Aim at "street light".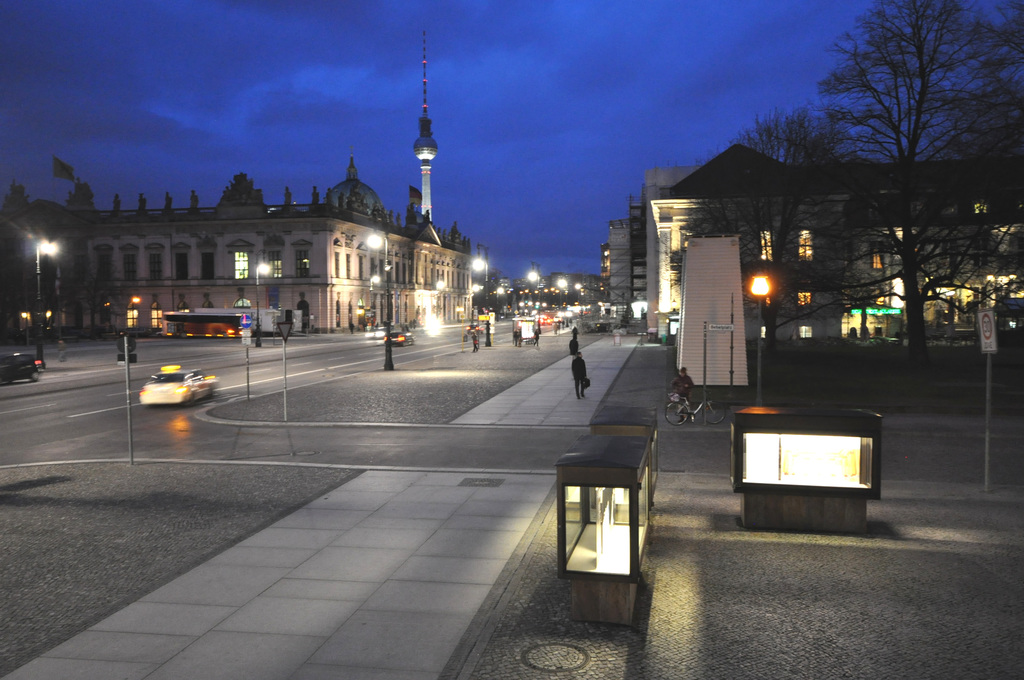
Aimed at select_region(255, 263, 274, 350).
